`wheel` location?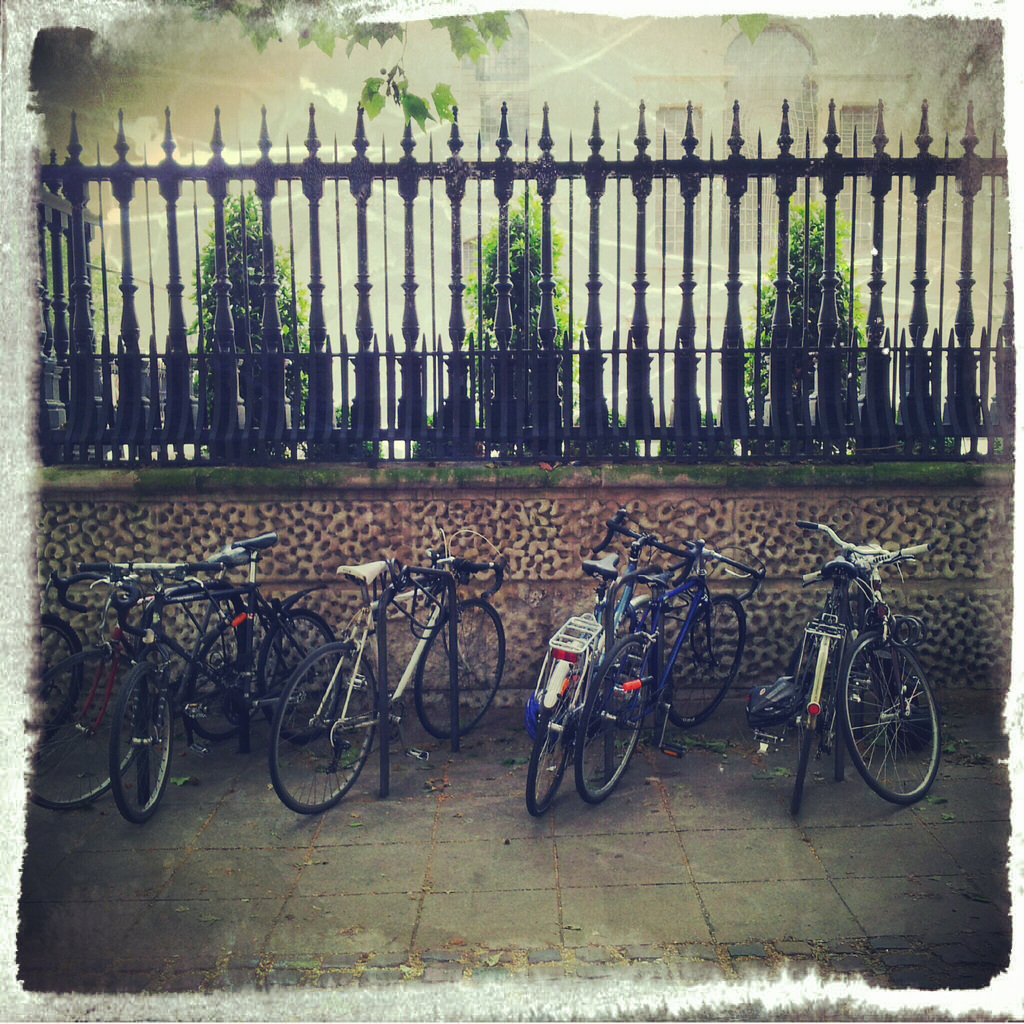
select_region(828, 636, 844, 783)
